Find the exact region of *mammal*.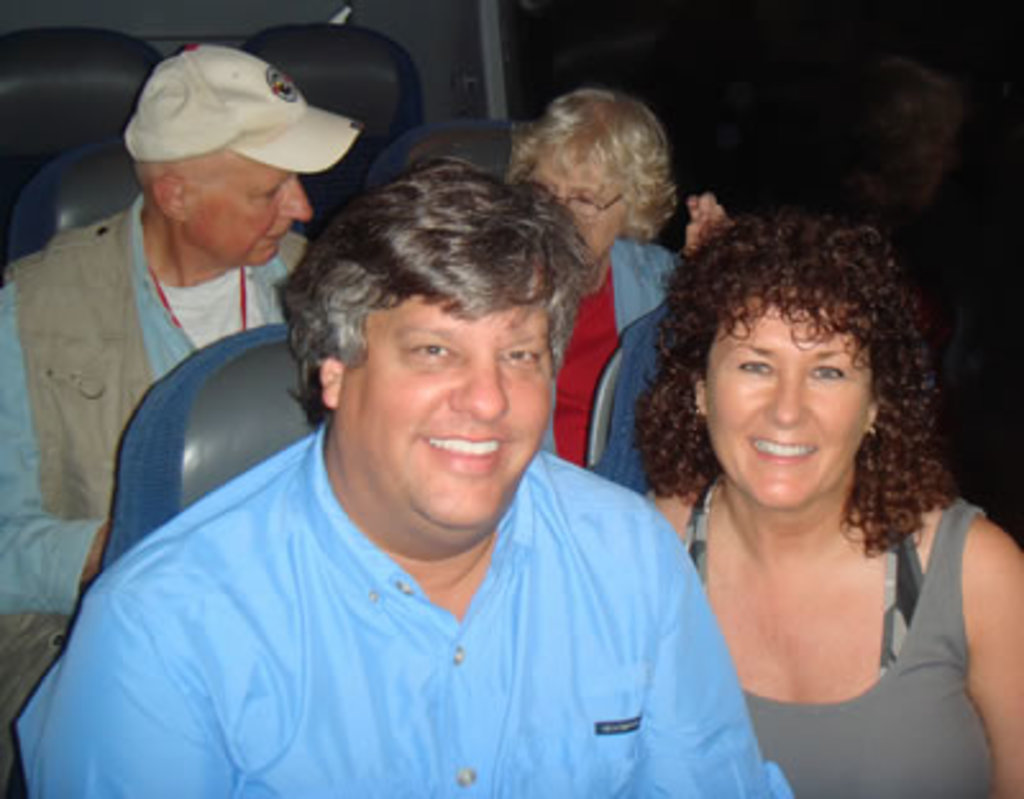
Exact region: bbox=[622, 218, 1021, 796].
